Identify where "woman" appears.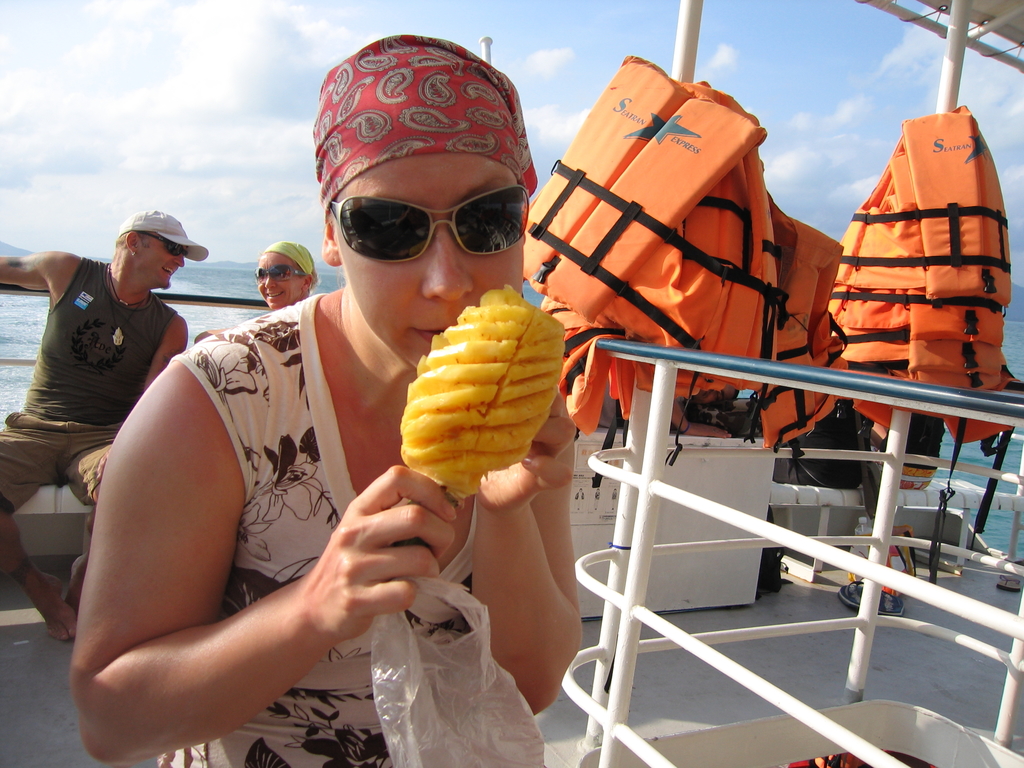
Appears at bbox=(96, 90, 519, 767).
